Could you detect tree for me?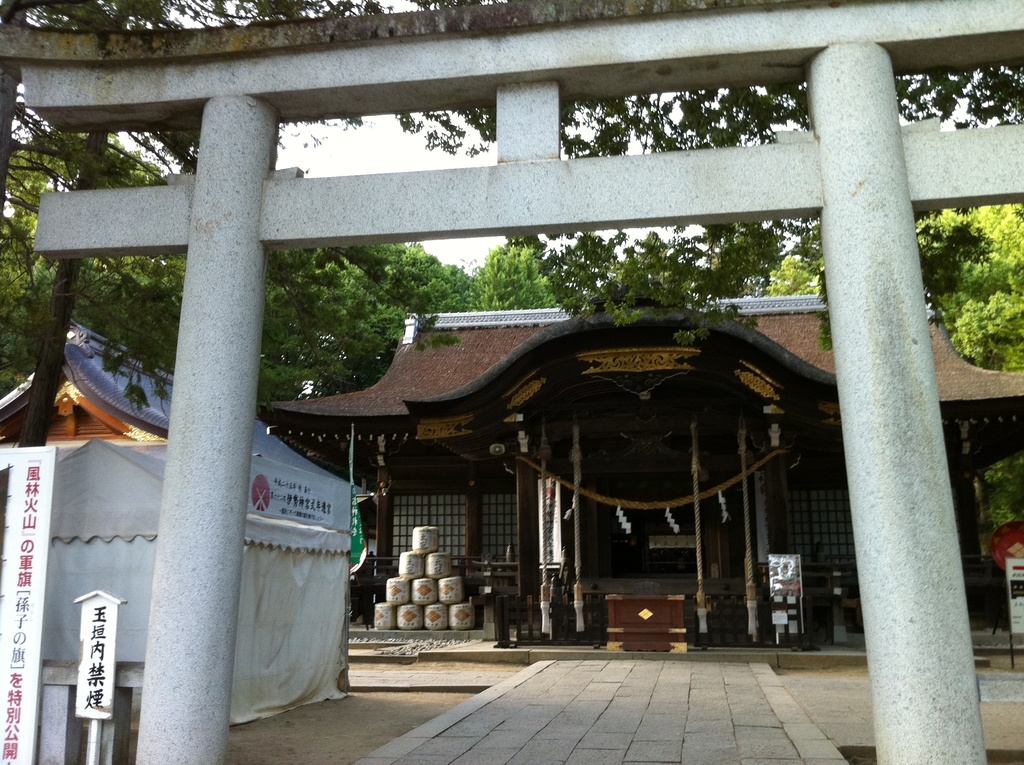
Detection result: [left=0, top=0, right=410, bottom=477].
